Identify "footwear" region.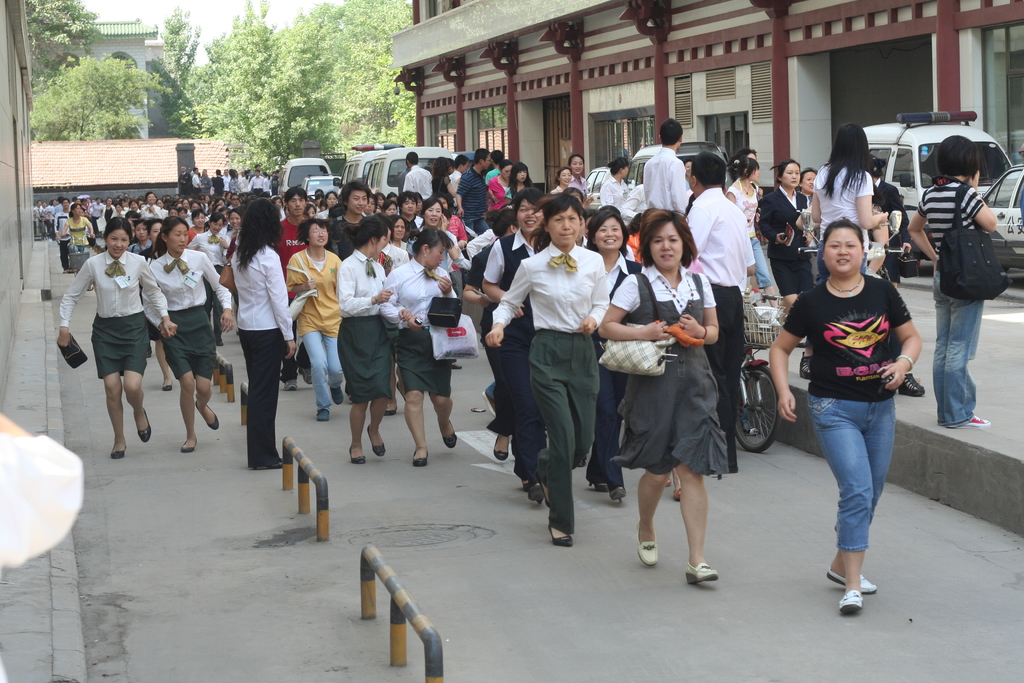
Region: bbox=(284, 374, 299, 390).
